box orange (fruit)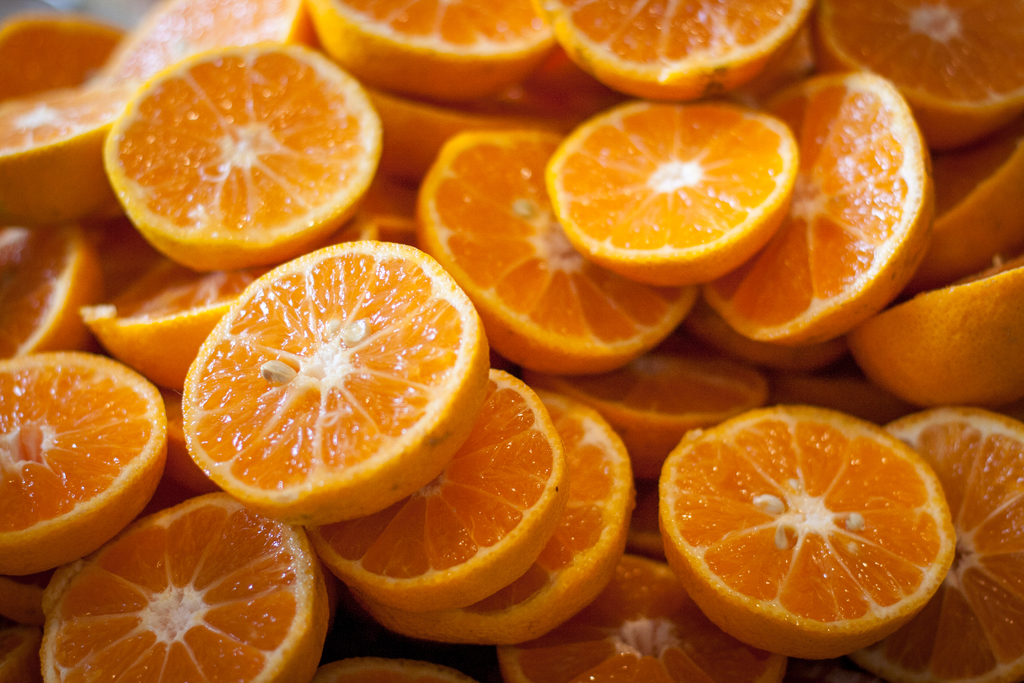
l=104, t=49, r=376, b=280
